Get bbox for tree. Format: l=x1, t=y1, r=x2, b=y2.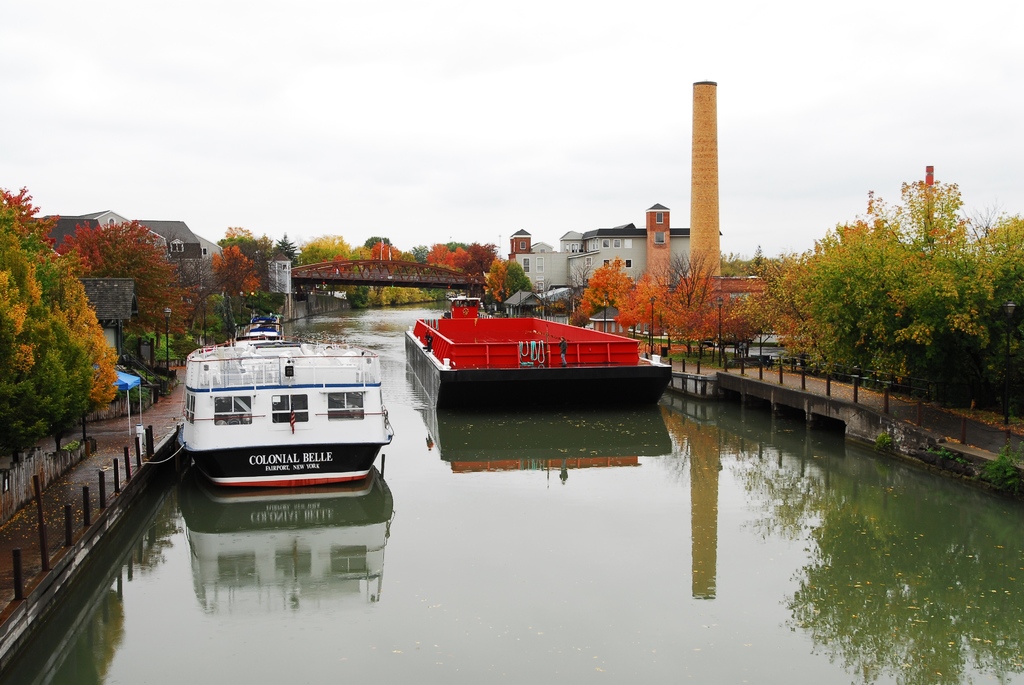
l=308, t=233, r=359, b=279.
